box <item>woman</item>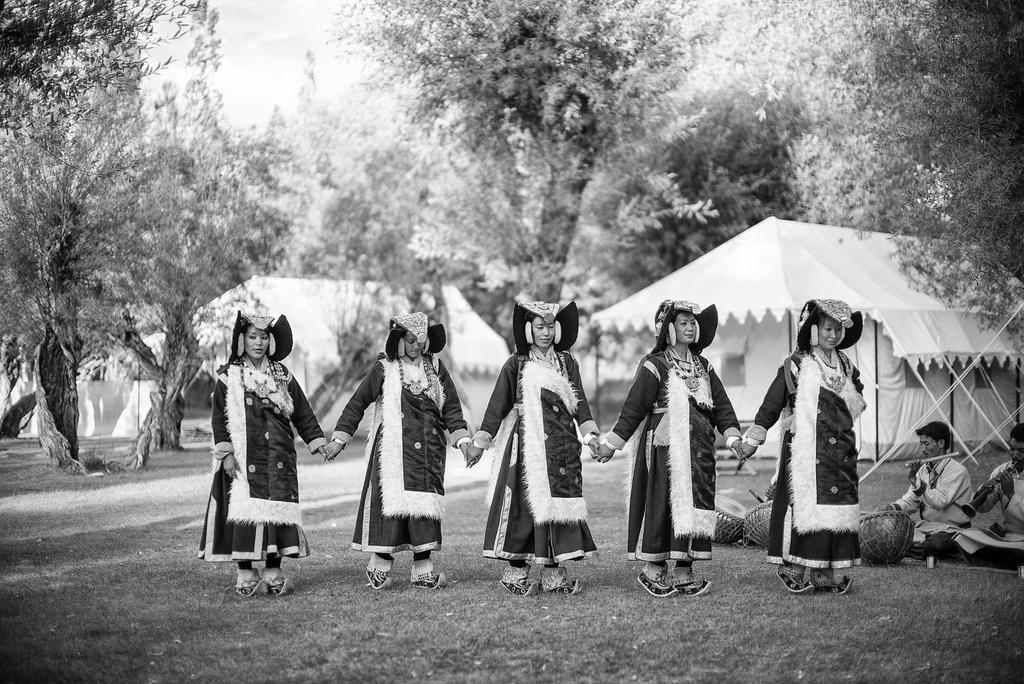
pyautogui.locateOnScreen(469, 301, 604, 595)
